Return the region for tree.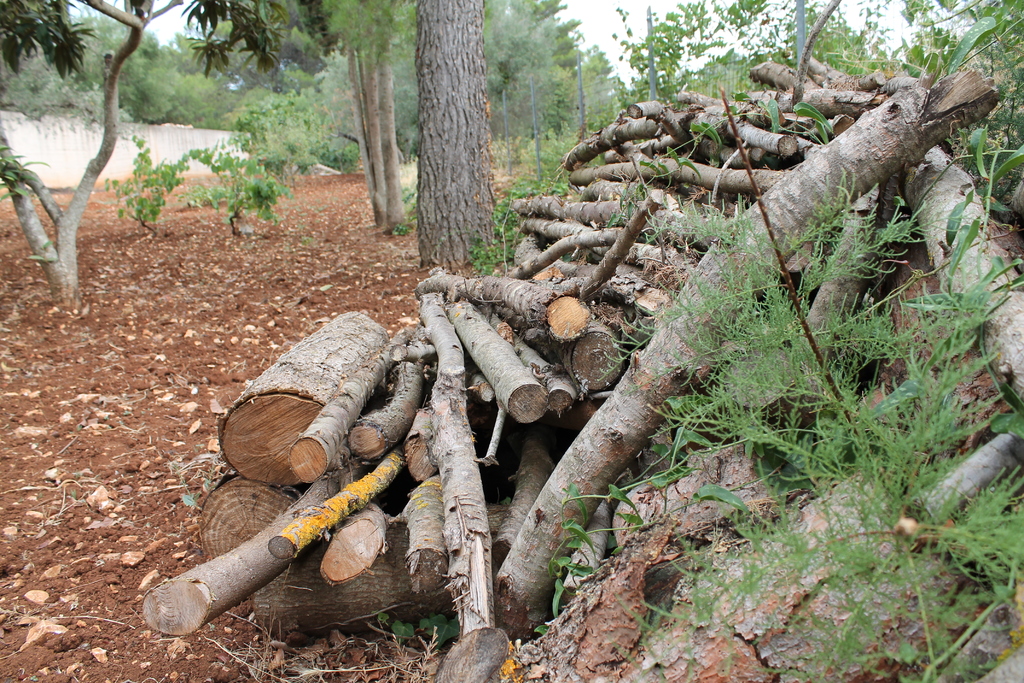
BBox(0, 0, 346, 304).
